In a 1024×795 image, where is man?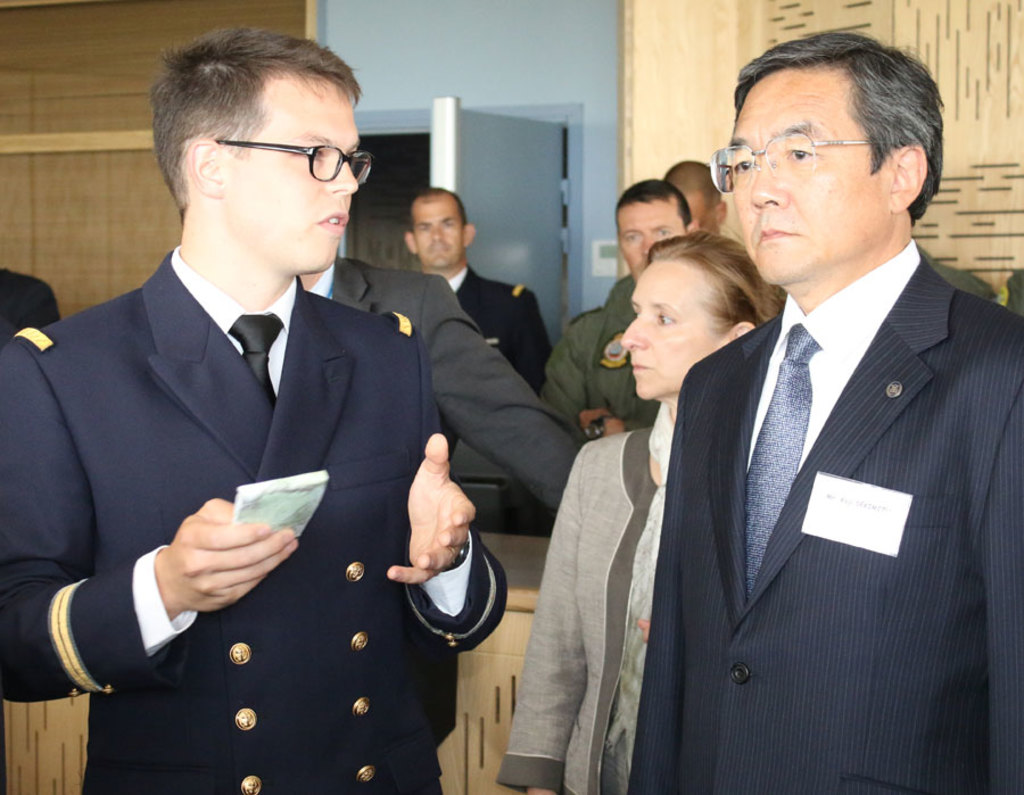
pyautogui.locateOnScreen(412, 185, 551, 400).
